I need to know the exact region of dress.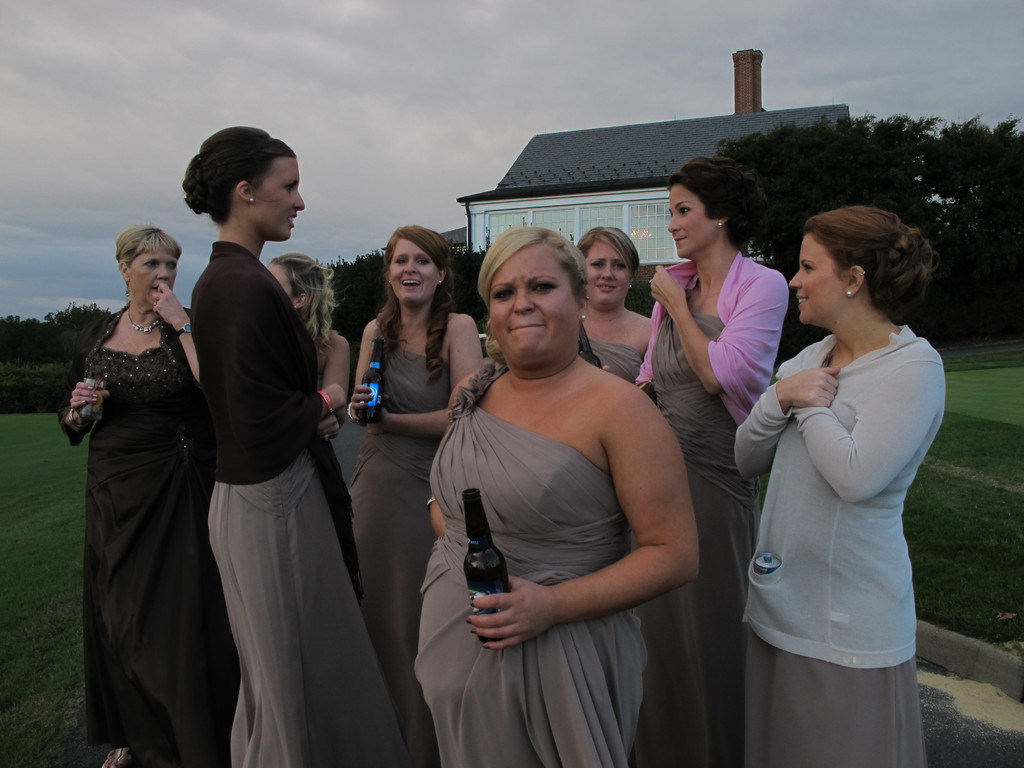
Region: 67, 275, 209, 731.
